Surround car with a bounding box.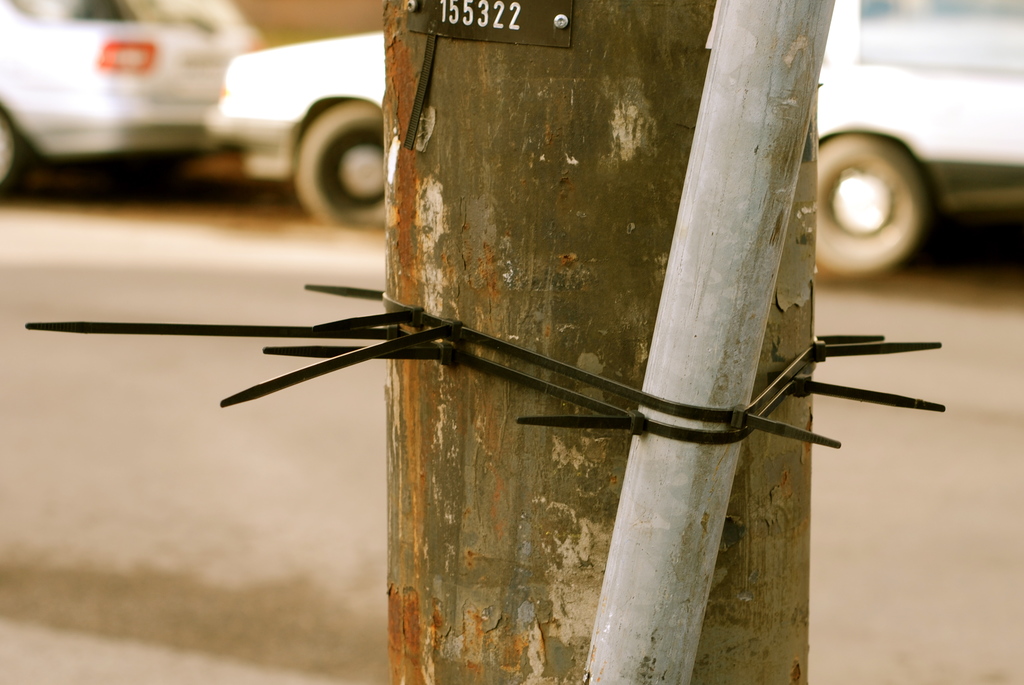
box=[1, 3, 264, 190].
